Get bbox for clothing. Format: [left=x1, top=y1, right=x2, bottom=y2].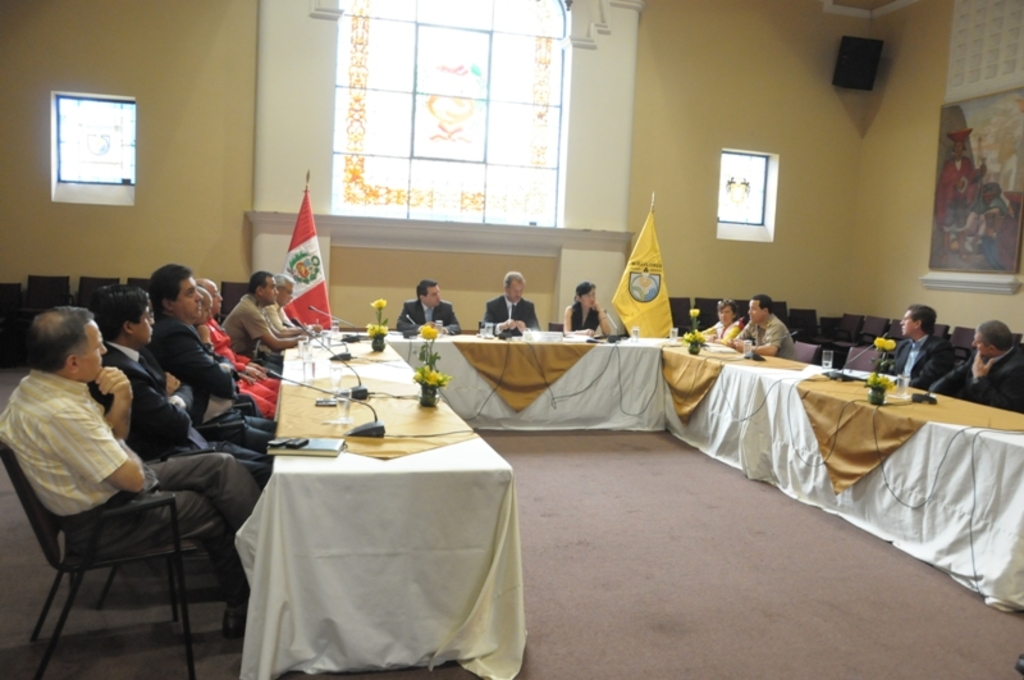
[left=901, top=330, right=964, bottom=398].
